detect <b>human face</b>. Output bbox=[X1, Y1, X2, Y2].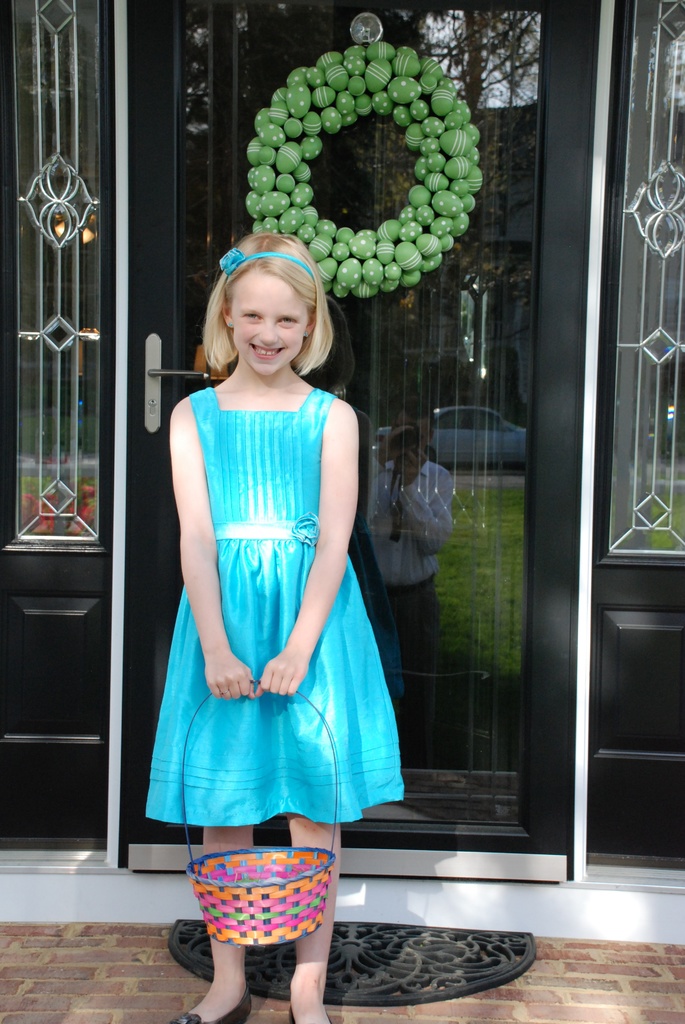
bbox=[226, 270, 310, 377].
